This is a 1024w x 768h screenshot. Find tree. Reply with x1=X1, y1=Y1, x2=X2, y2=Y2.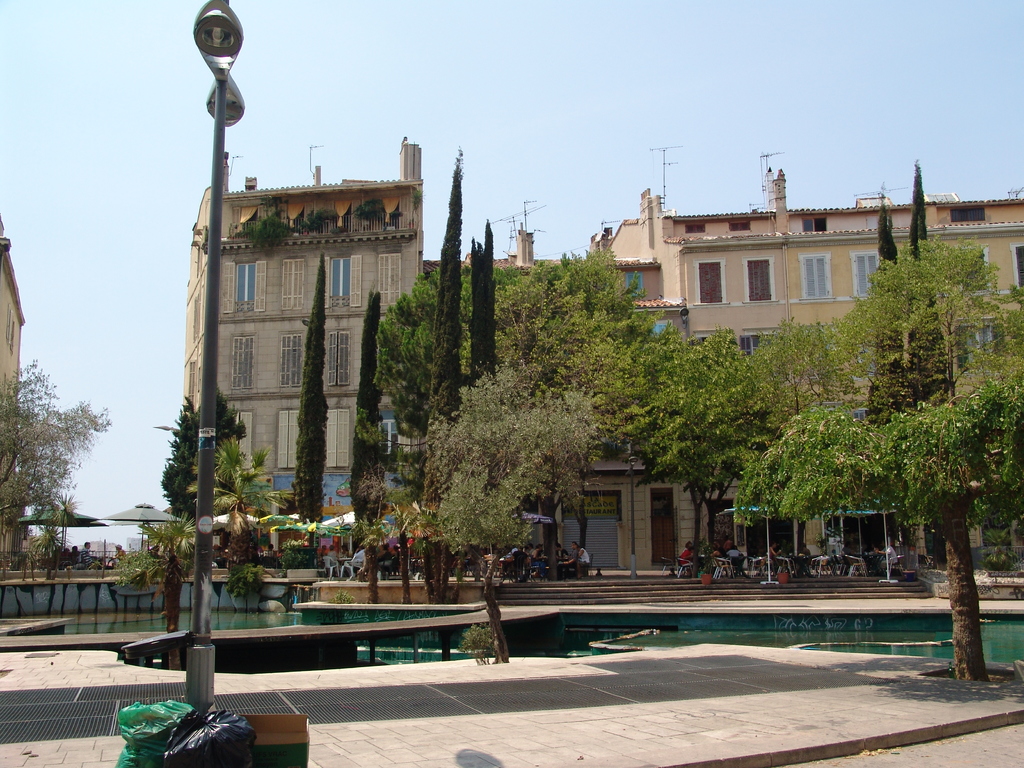
x1=902, y1=156, x2=932, y2=250.
